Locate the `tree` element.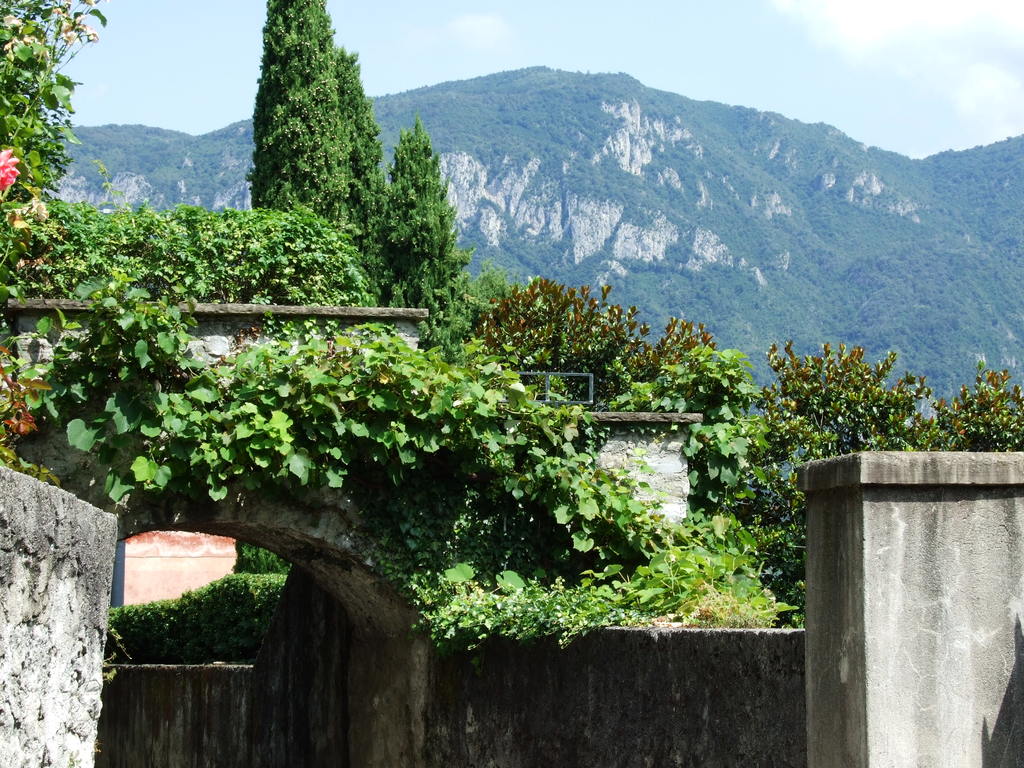
Element bbox: Rect(235, 0, 376, 237).
